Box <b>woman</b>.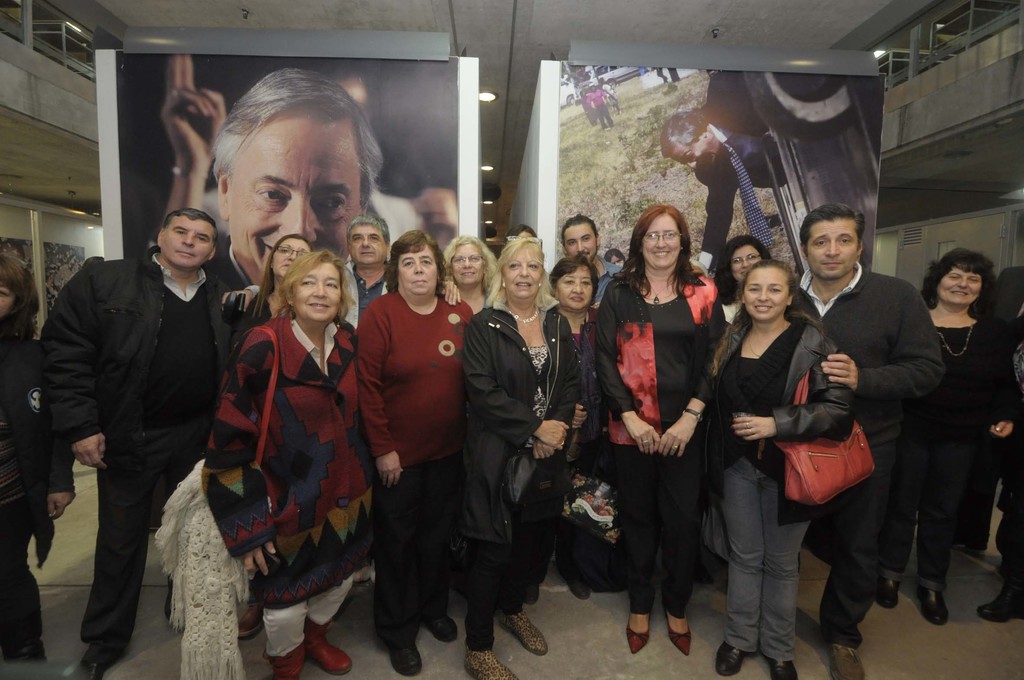
rect(231, 236, 308, 348).
